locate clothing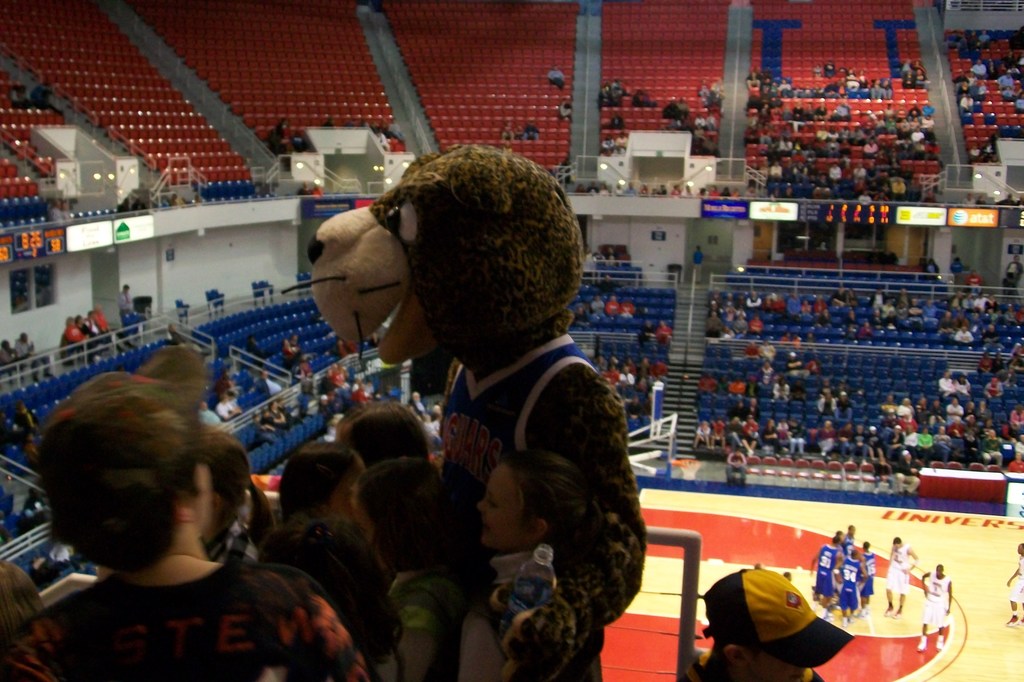
0, 344, 18, 369
